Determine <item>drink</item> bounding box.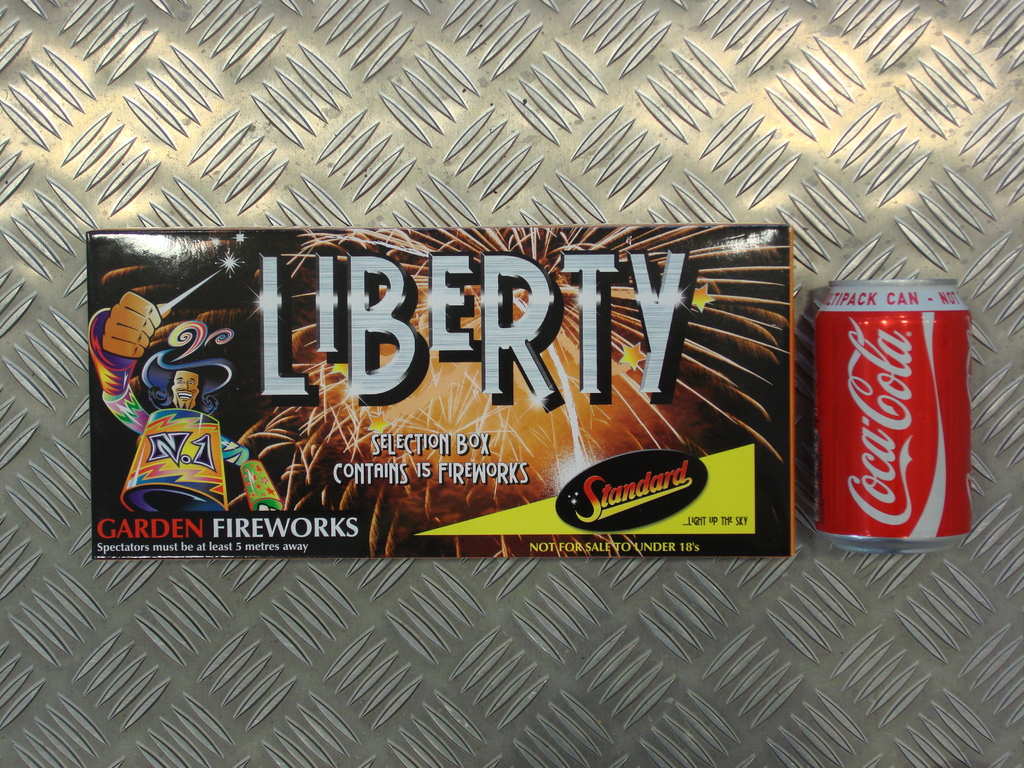
Determined: [x1=812, y1=256, x2=980, y2=570].
